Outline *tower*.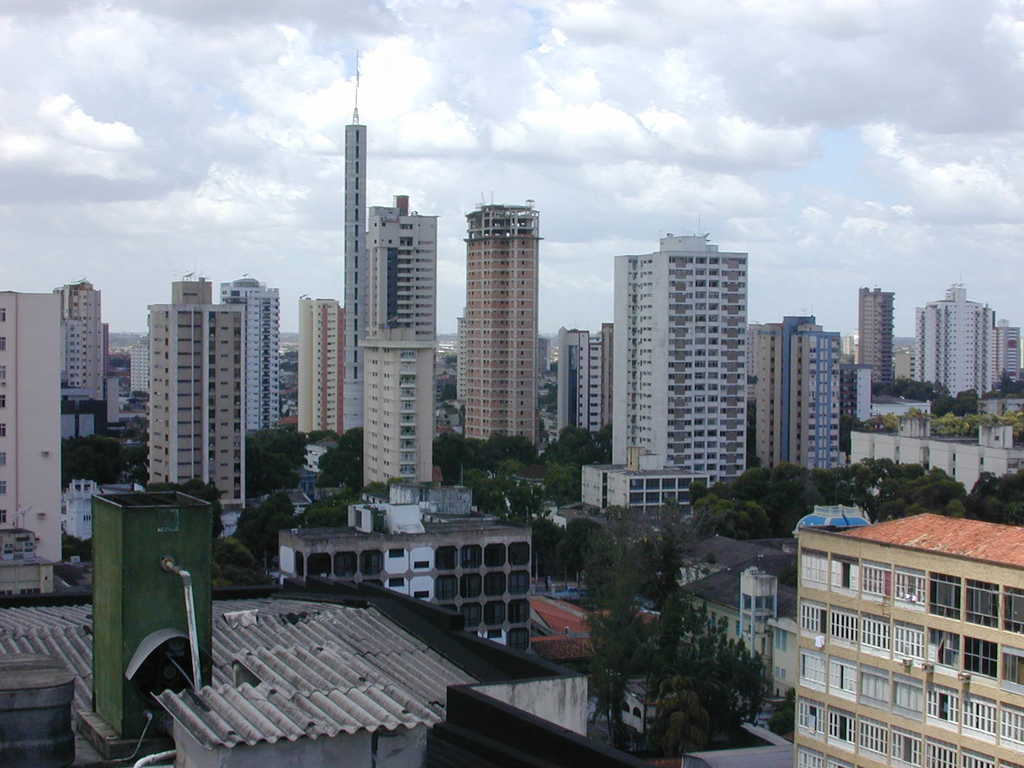
Outline: crop(0, 286, 58, 566).
